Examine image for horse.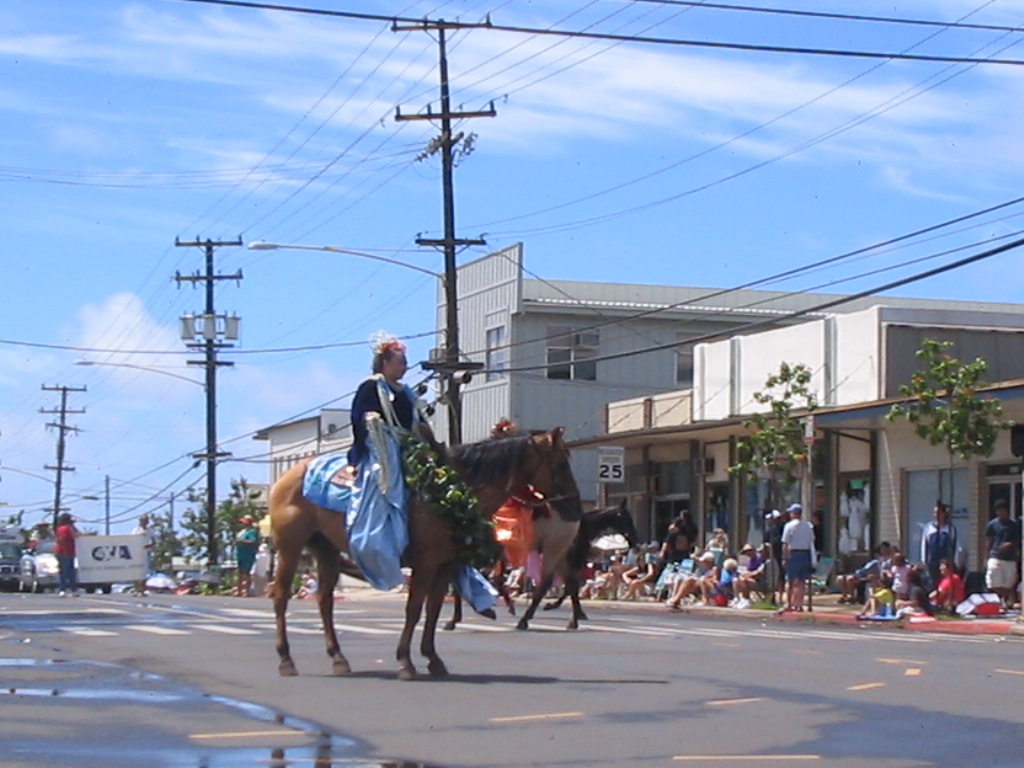
Examination result: 264,420,581,683.
